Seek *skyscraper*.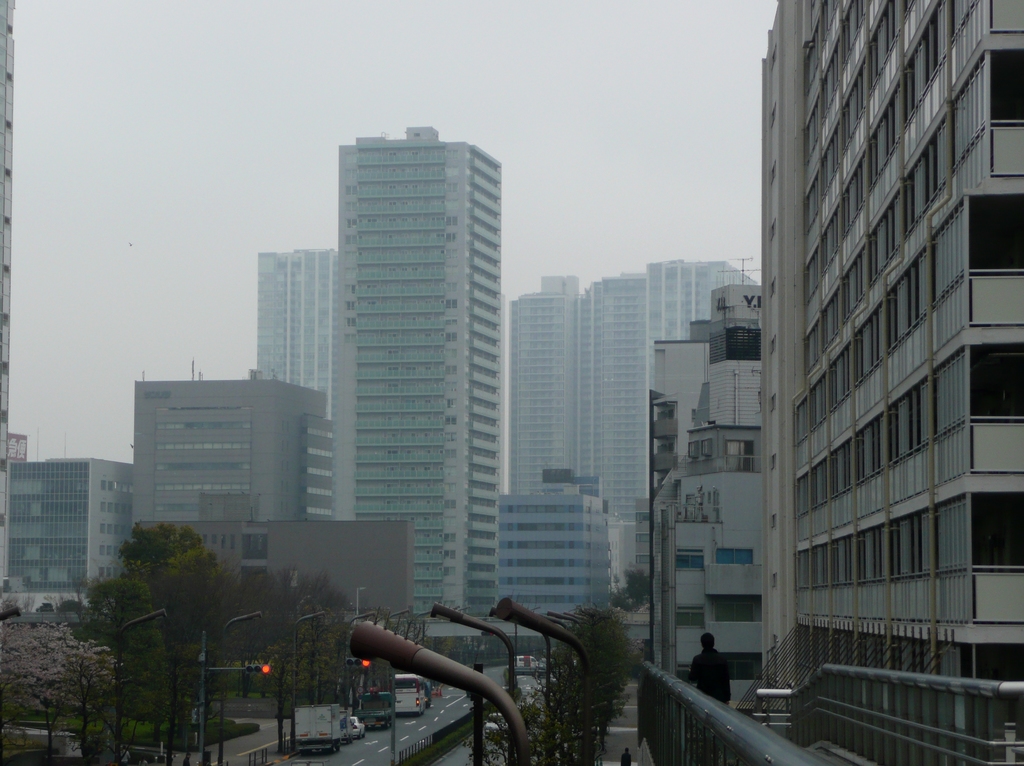
{"left": 330, "top": 119, "right": 502, "bottom": 621}.
